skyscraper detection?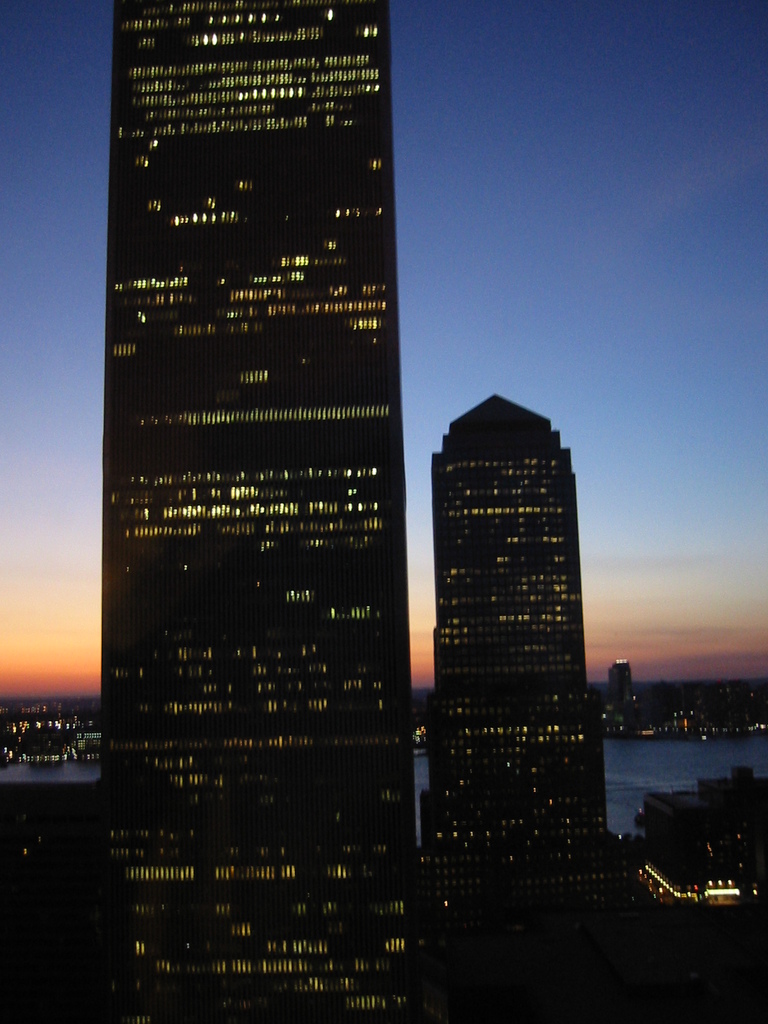
box(423, 385, 642, 904)
